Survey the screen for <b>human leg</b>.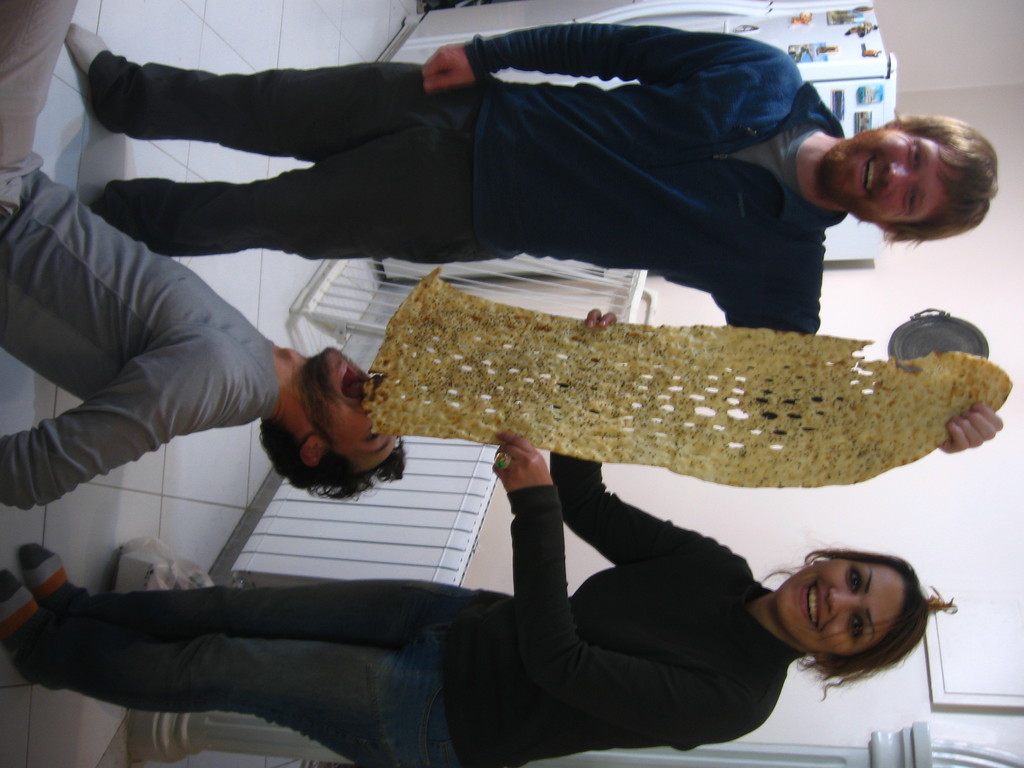
Survey found: Rect(13, 565, 415, 767).
